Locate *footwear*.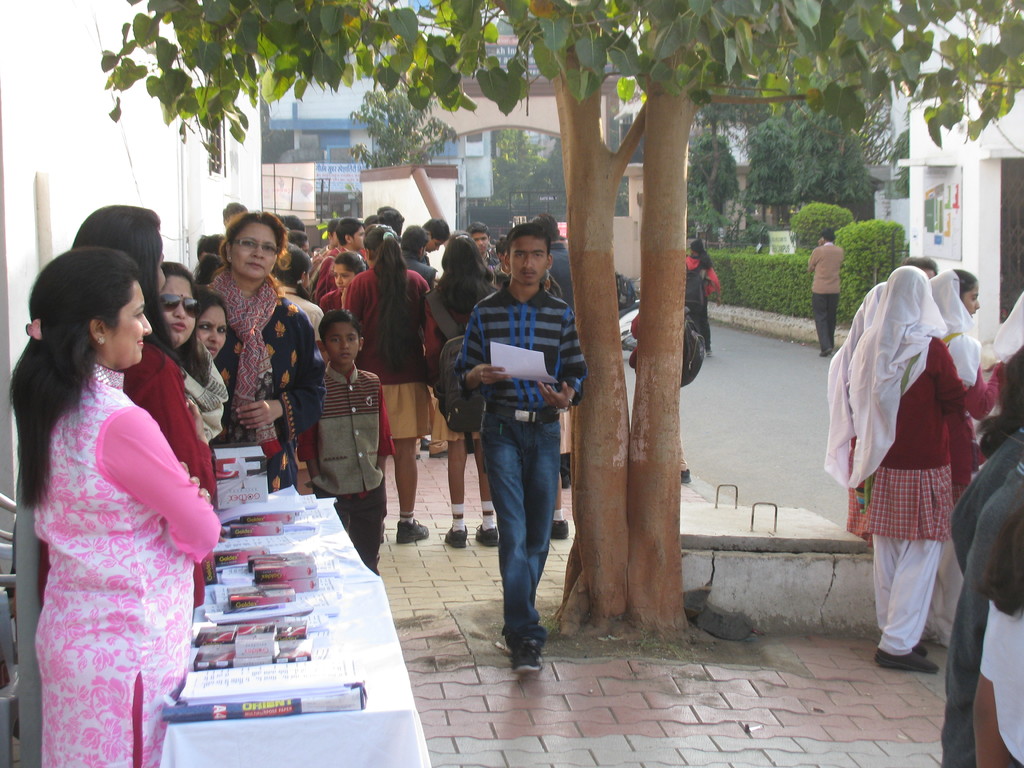
Bounding box: BBox(555, 520, 568, 539).
